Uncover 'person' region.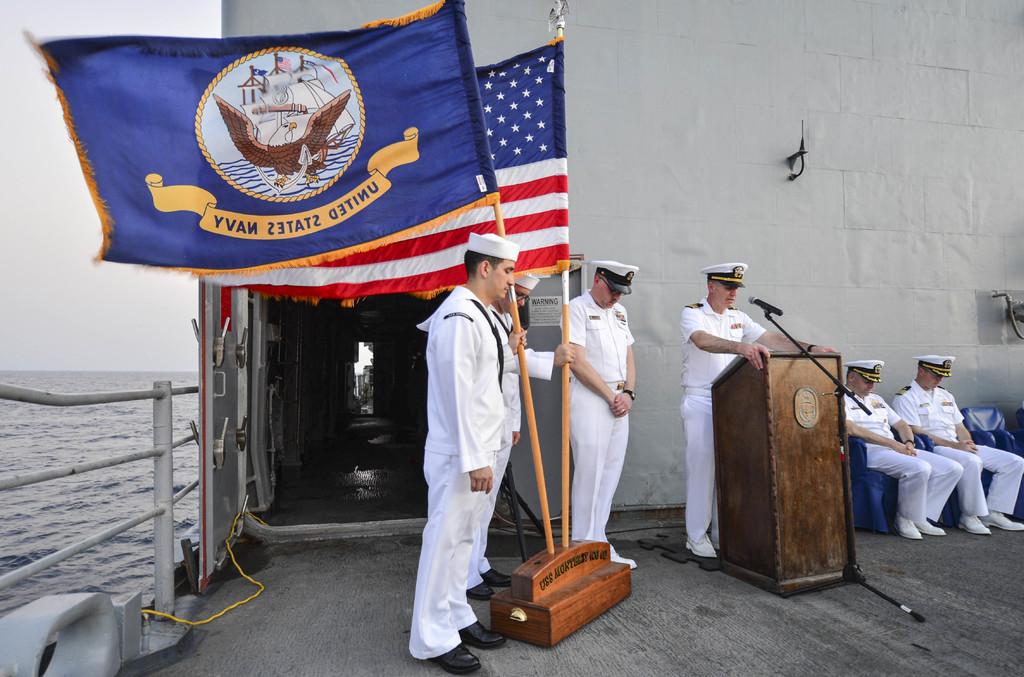
Uncovered: bbox=(899, 353, 1023, 536).
